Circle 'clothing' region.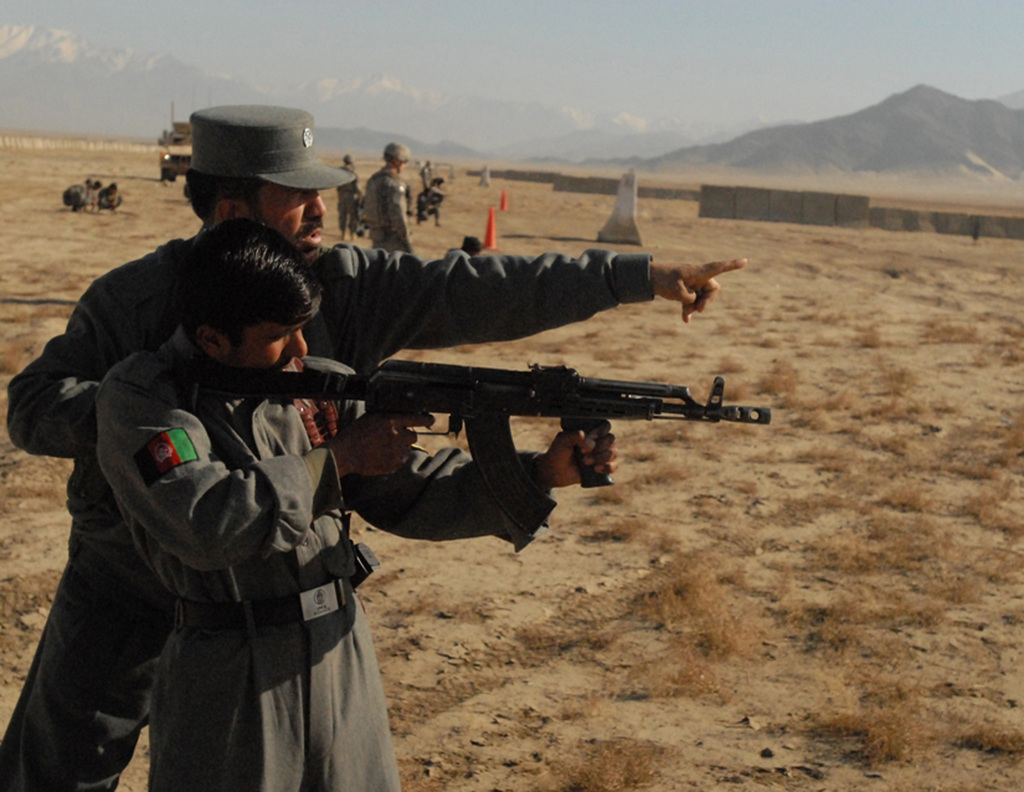
Region: bbox=[0, 225, 666, 789].
